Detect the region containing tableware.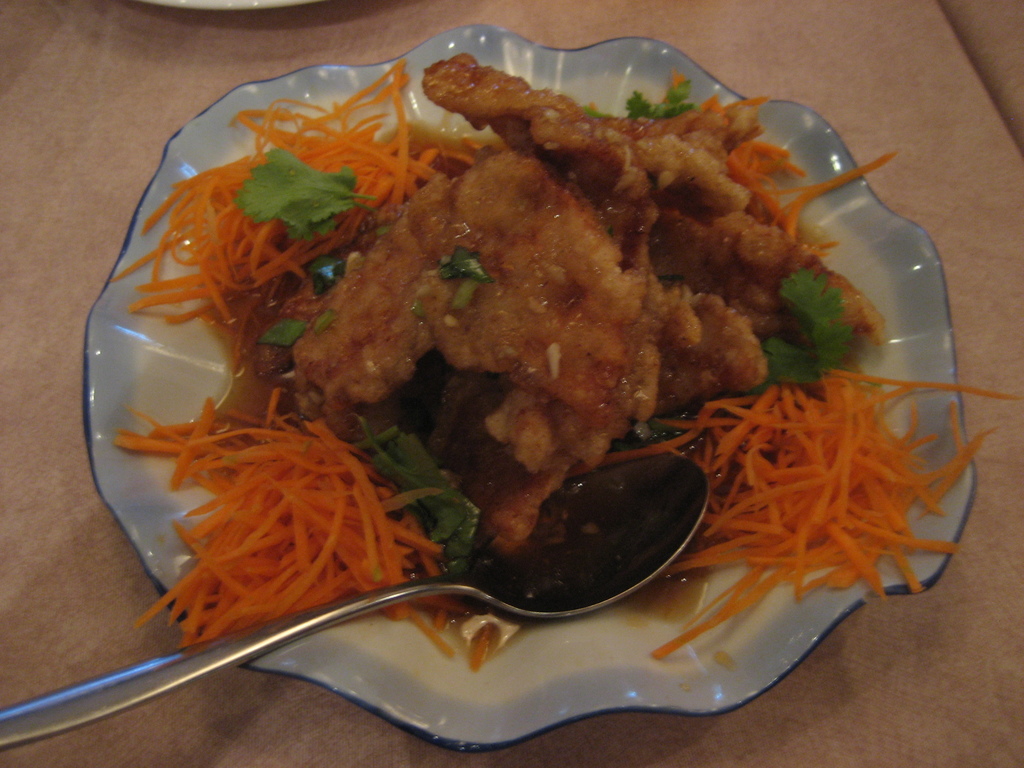
(0,450,712,753).
